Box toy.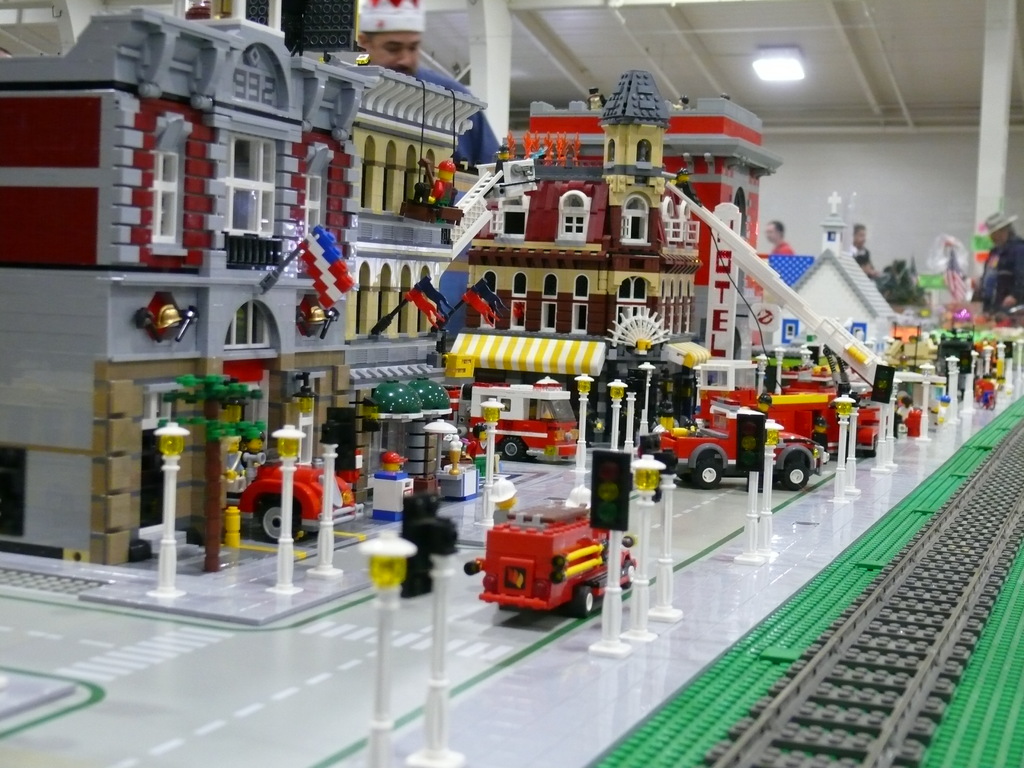
[left=448, top=161, right=480, bottom=388].
